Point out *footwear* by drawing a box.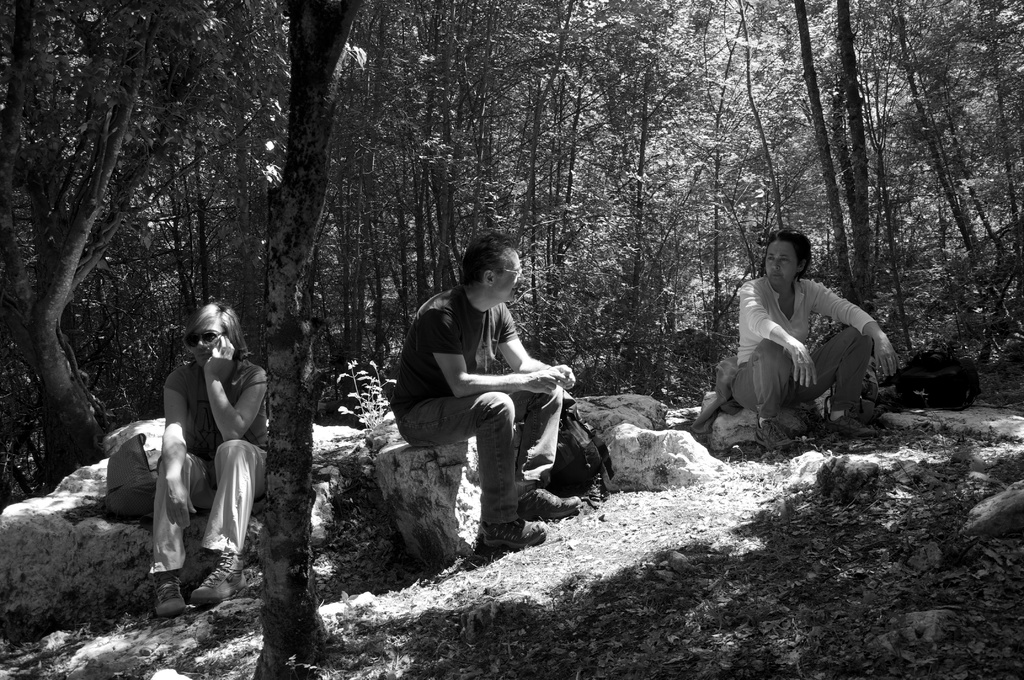
bbox=(753, 412, 809, 454).
